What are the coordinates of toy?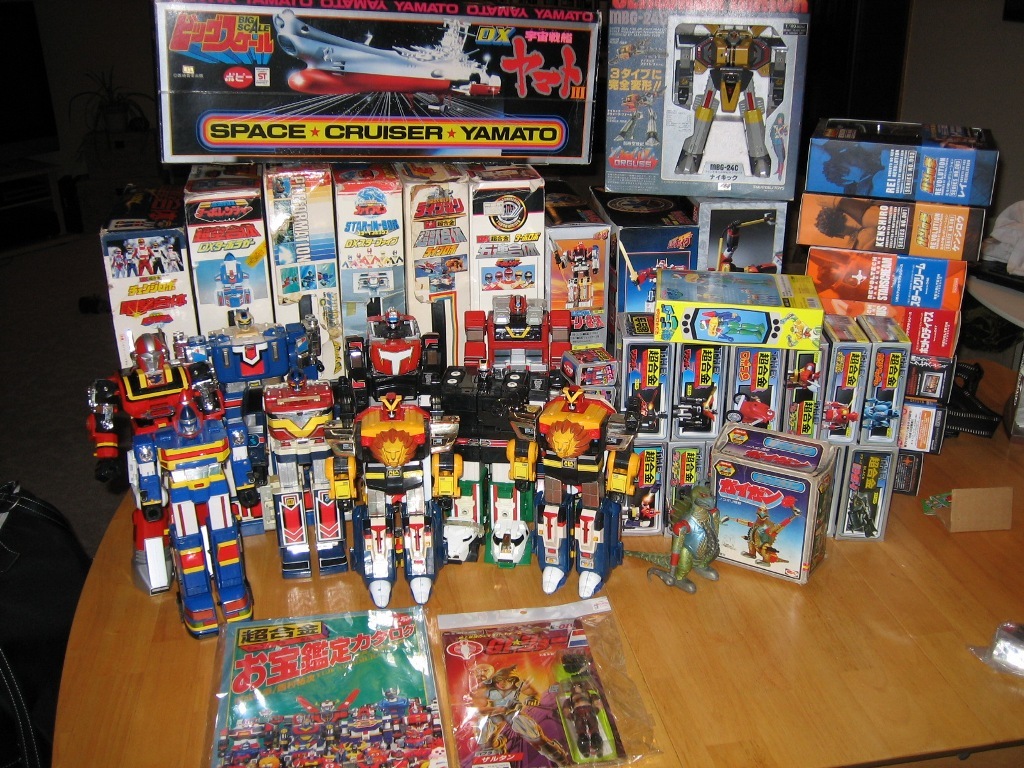
bbox=(610, 78, 661, 156).
